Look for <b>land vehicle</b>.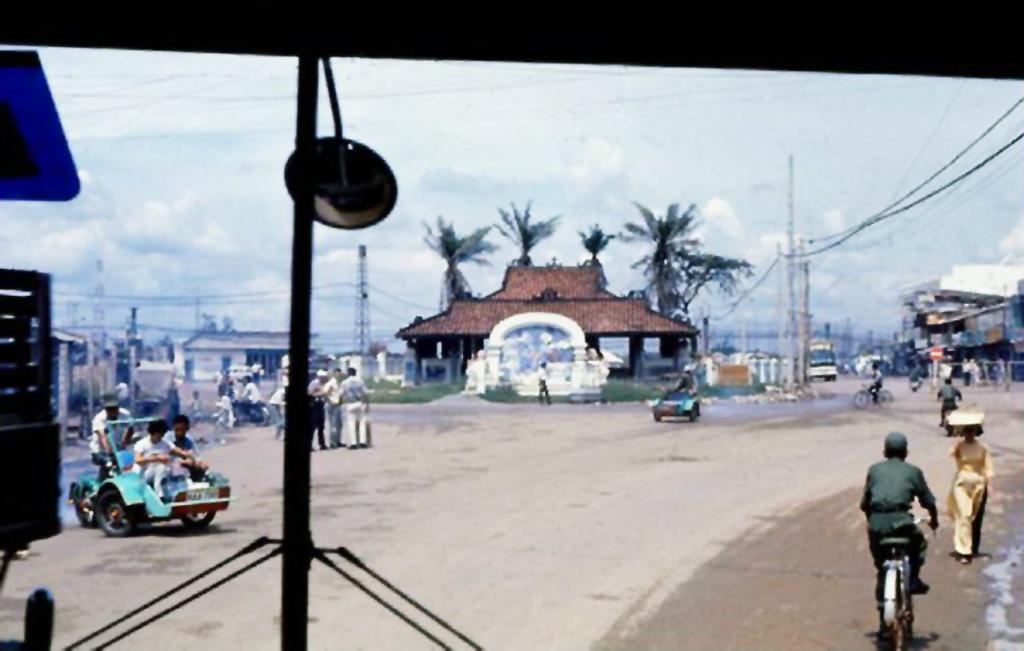
Found: bbox=[77, 428, 215, 541].
